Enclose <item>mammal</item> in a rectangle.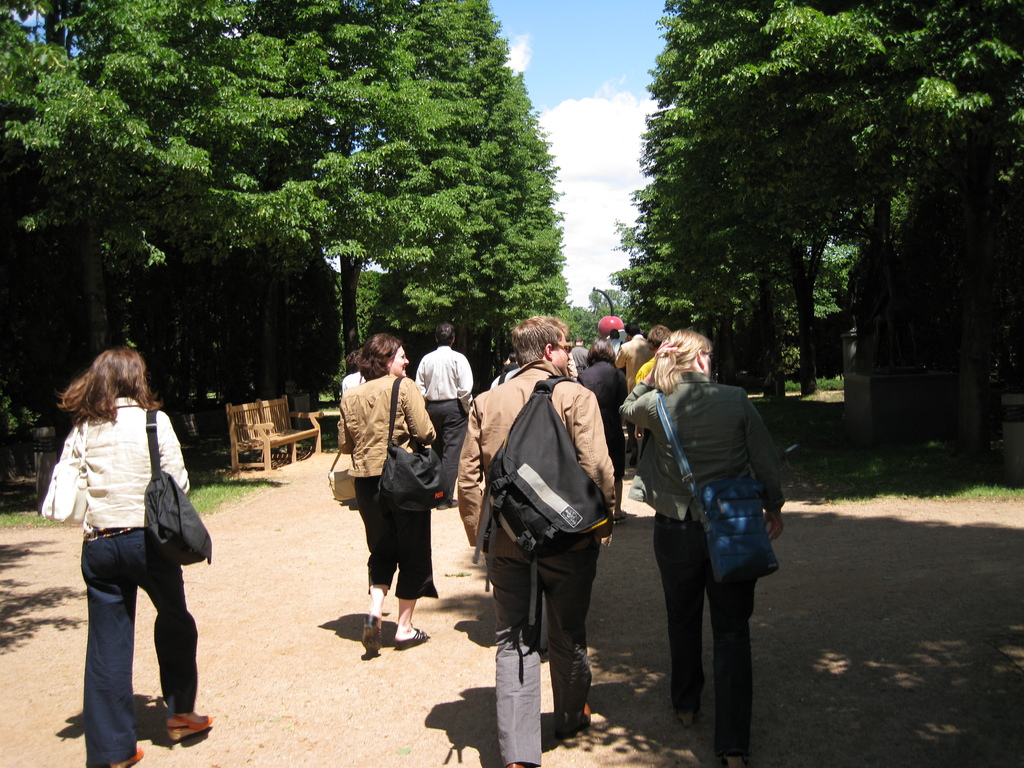
box=[333, 330, 439, 645].
